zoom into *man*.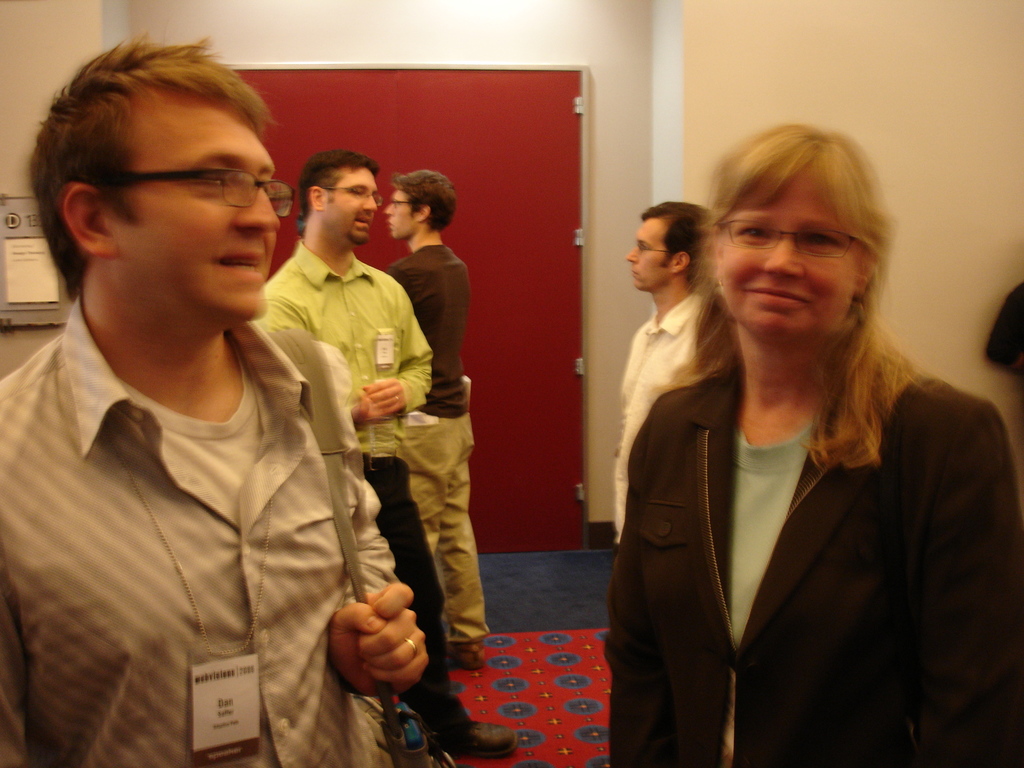
Zoom target: (382,168,484,672).
